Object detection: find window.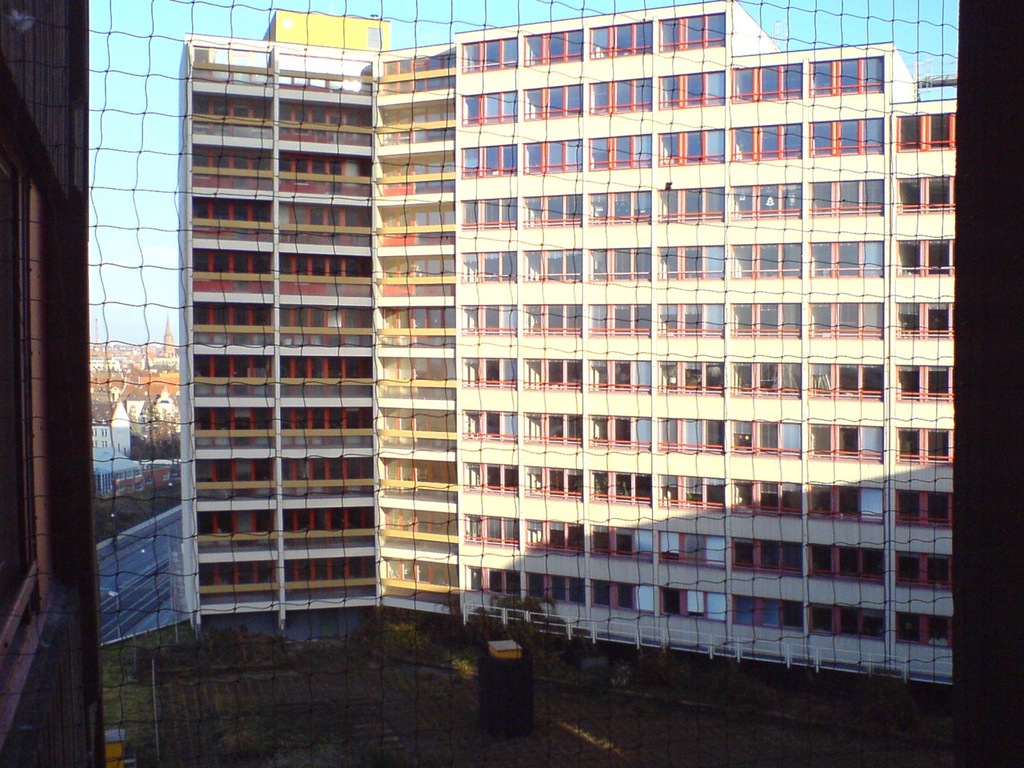
select_region(891, 426, 955, 470).
